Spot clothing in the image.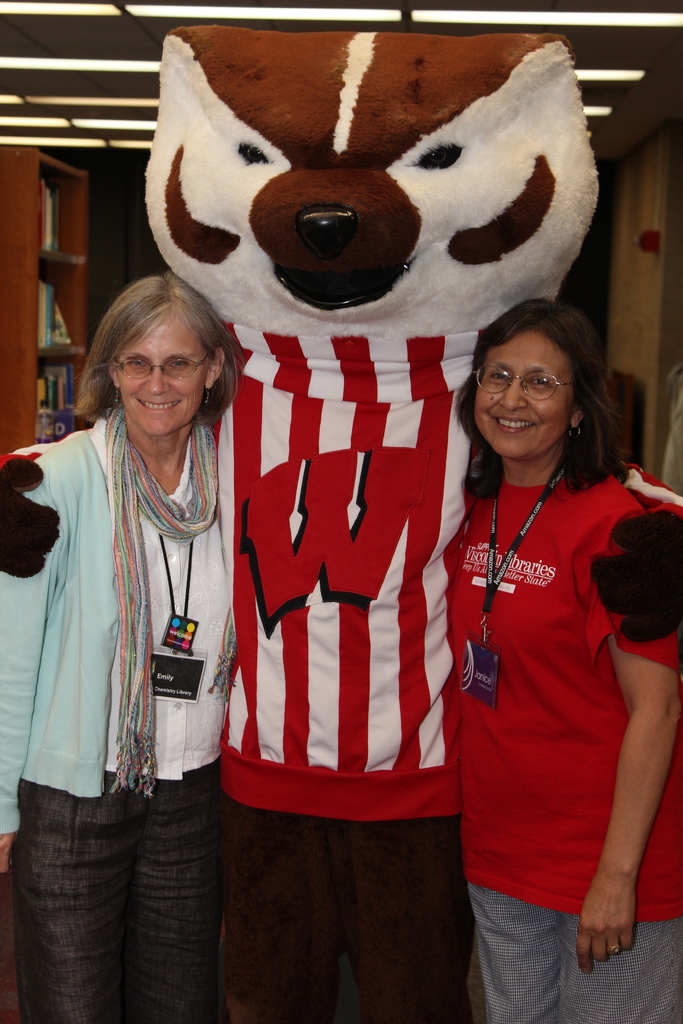
clothing found at 0 402 240 1023.
